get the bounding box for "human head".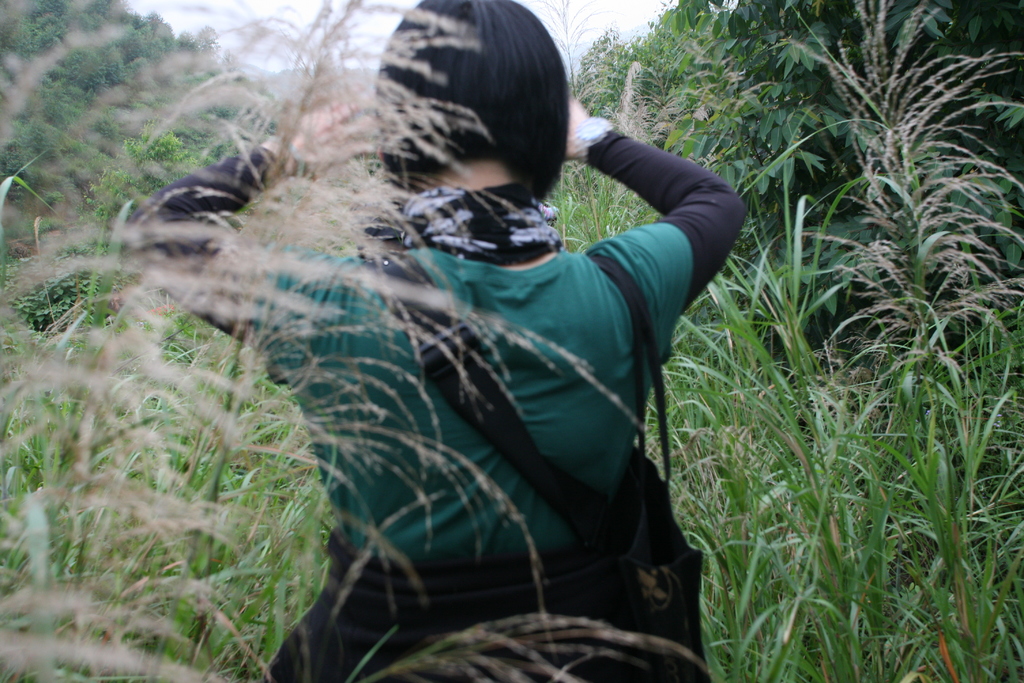
353 10 604 249.
